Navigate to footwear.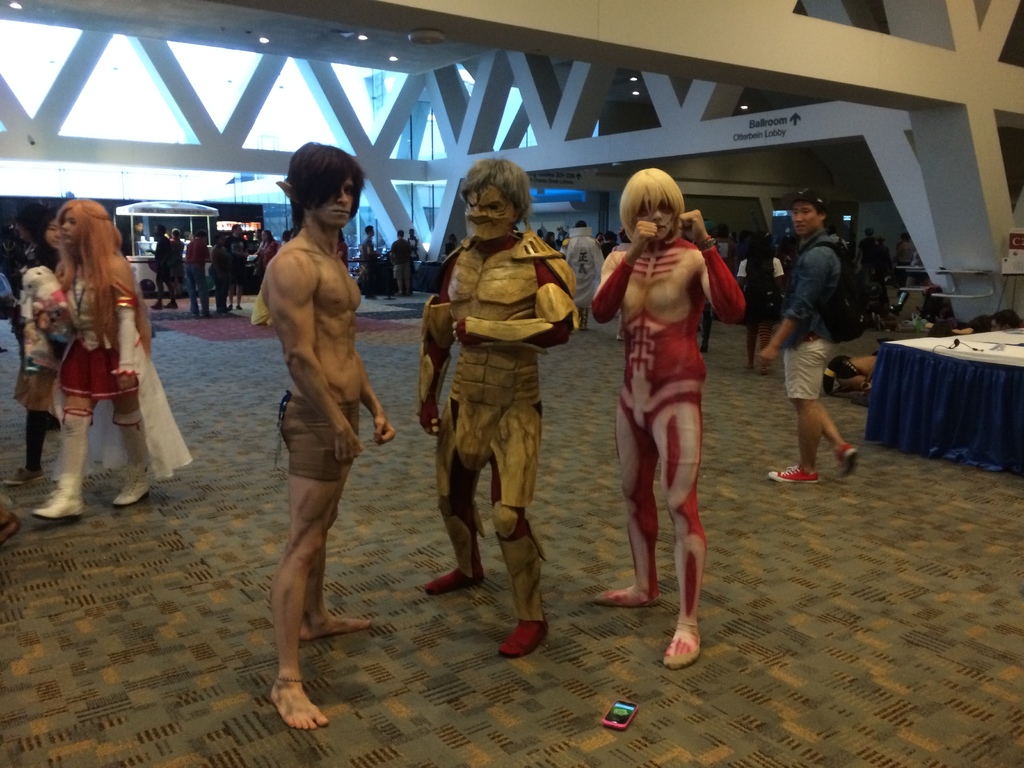
Navigation target: bbox=[110, 463, 150, 506].
